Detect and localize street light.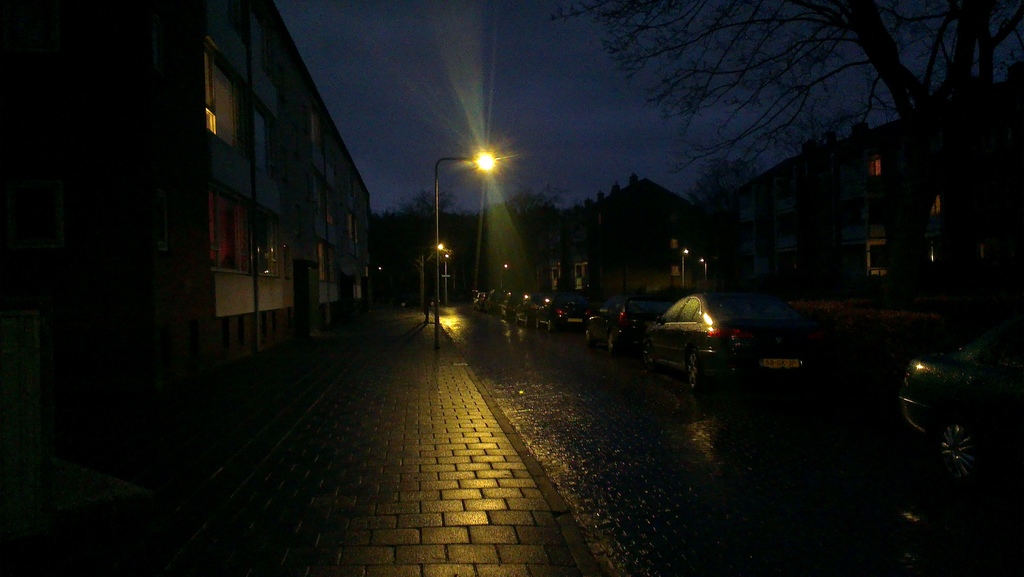
Localized at (left=677, top=244, right=696, bottom=289).
